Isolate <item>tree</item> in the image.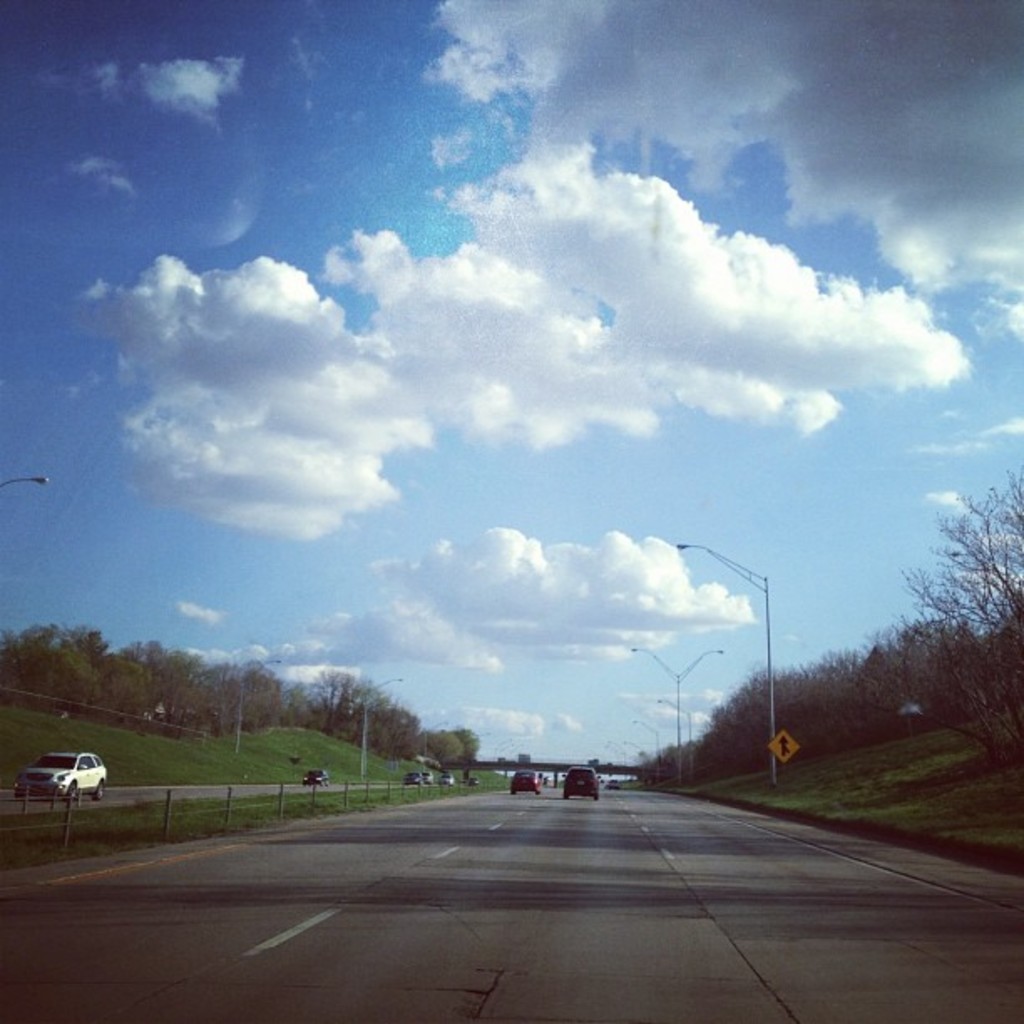
Isolated region: (left=360, top=684, right=423, bottom=766).
